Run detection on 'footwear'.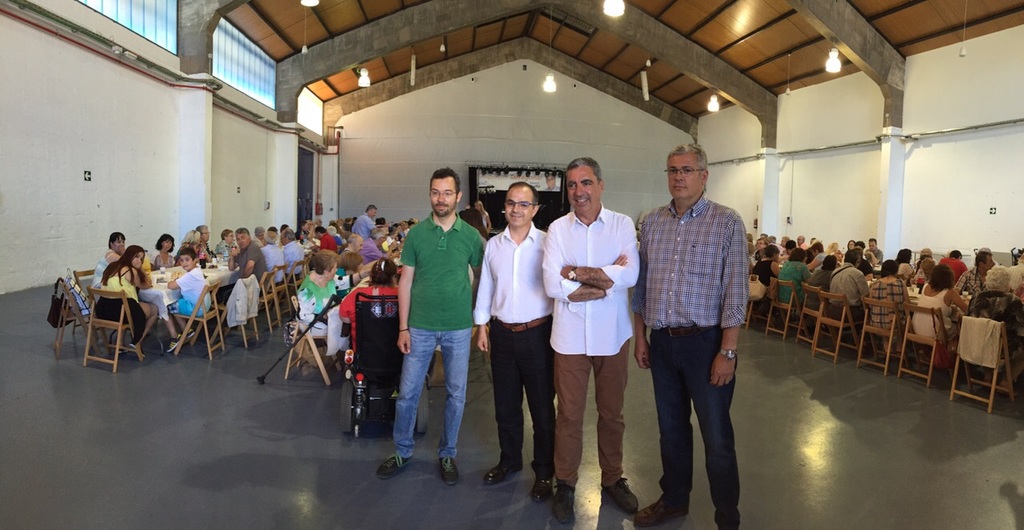
Result: (480,458,519,483).
